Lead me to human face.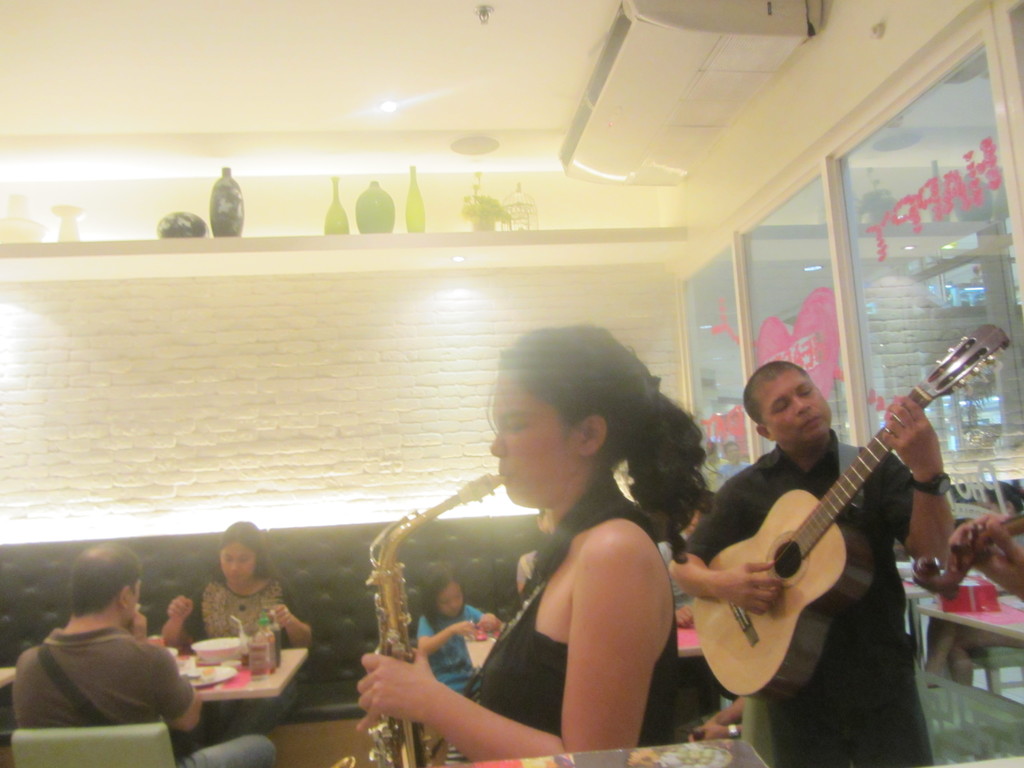
Lead to {"left": 219, "top": 537, "right": 255, "bottom": 584}.
